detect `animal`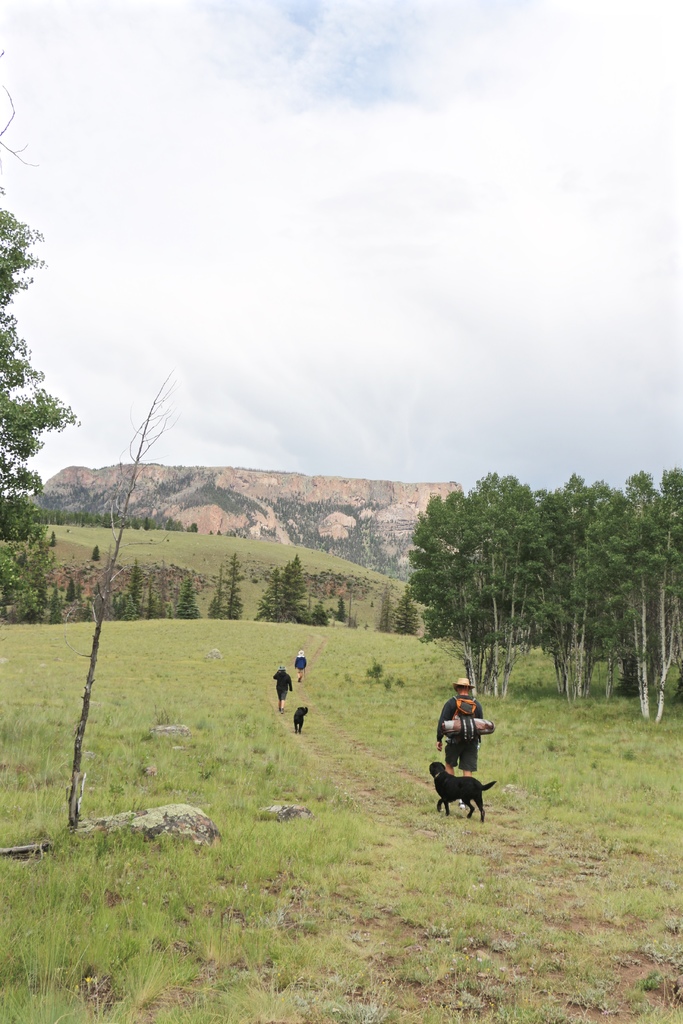
detection(425, 758, 500, 824)
